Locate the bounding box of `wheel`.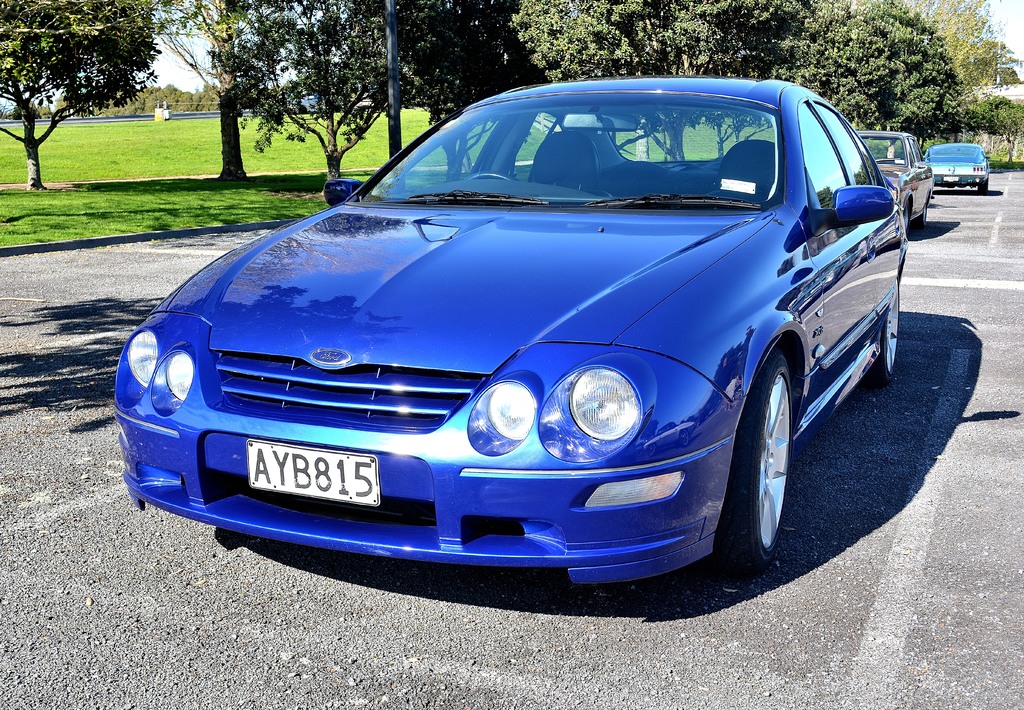
Bounding box: 866 275 898 378.
